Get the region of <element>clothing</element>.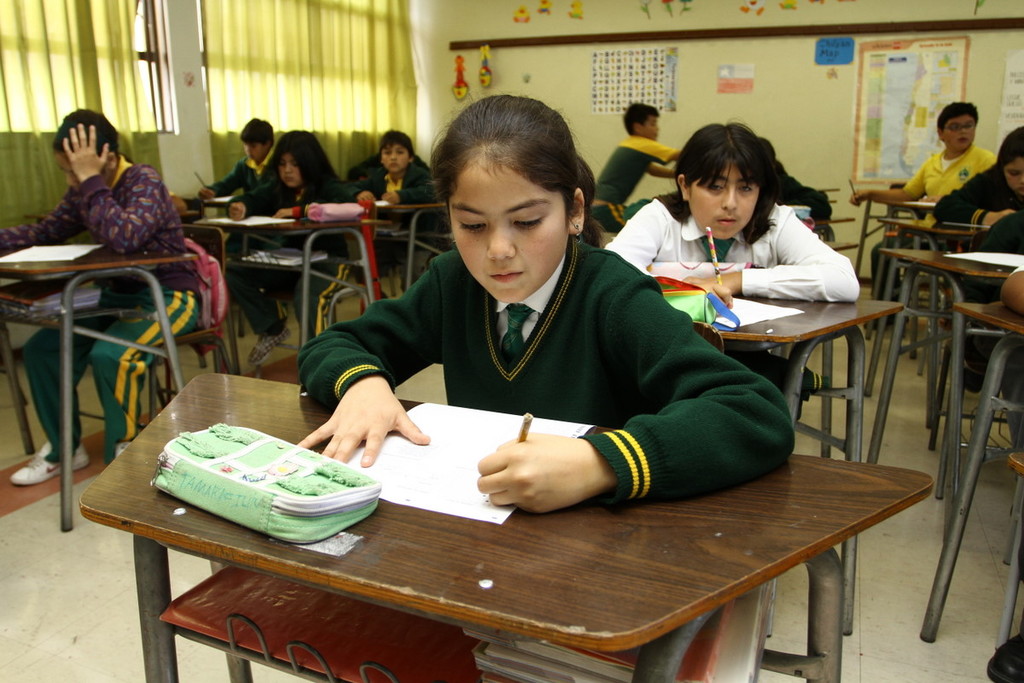
589:124:680:239.
